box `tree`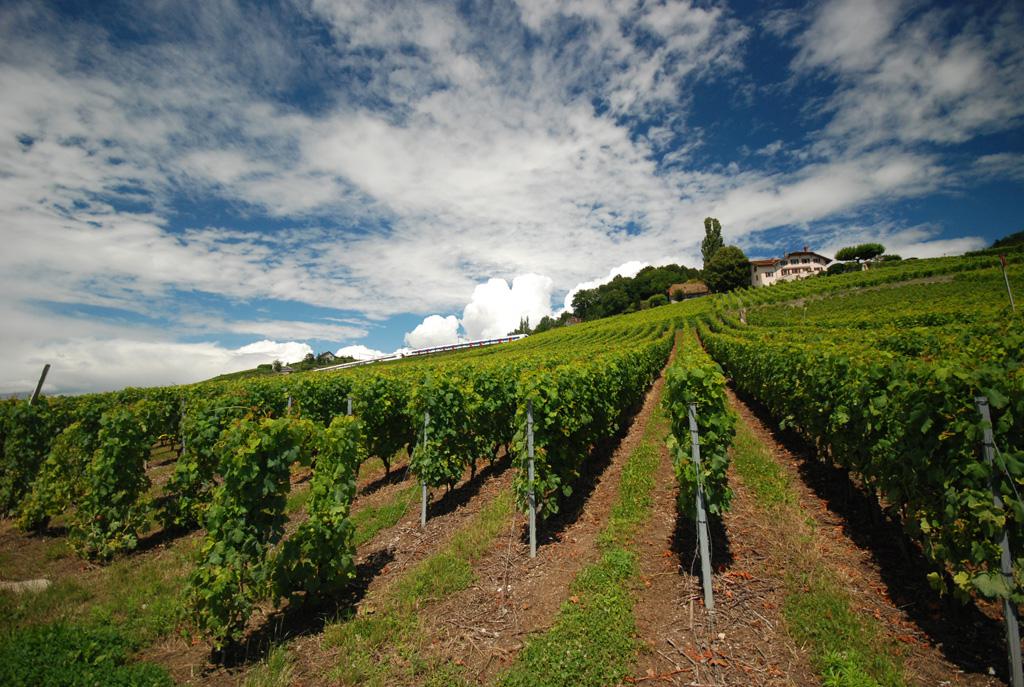
l=571, t=277, r=629, b=316
